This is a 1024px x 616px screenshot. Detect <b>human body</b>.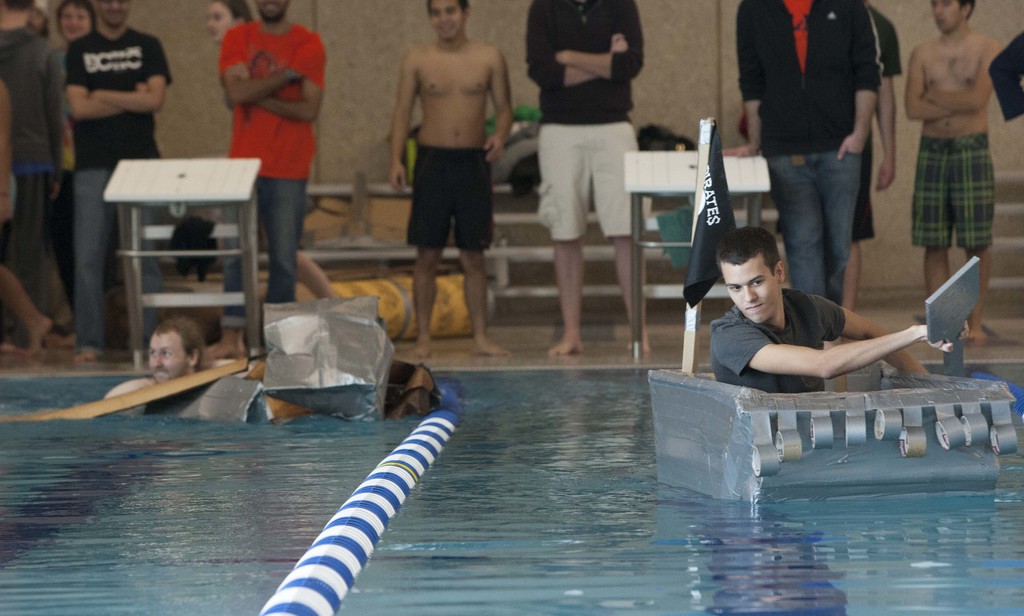
locate(220, 0, 330, 305).
